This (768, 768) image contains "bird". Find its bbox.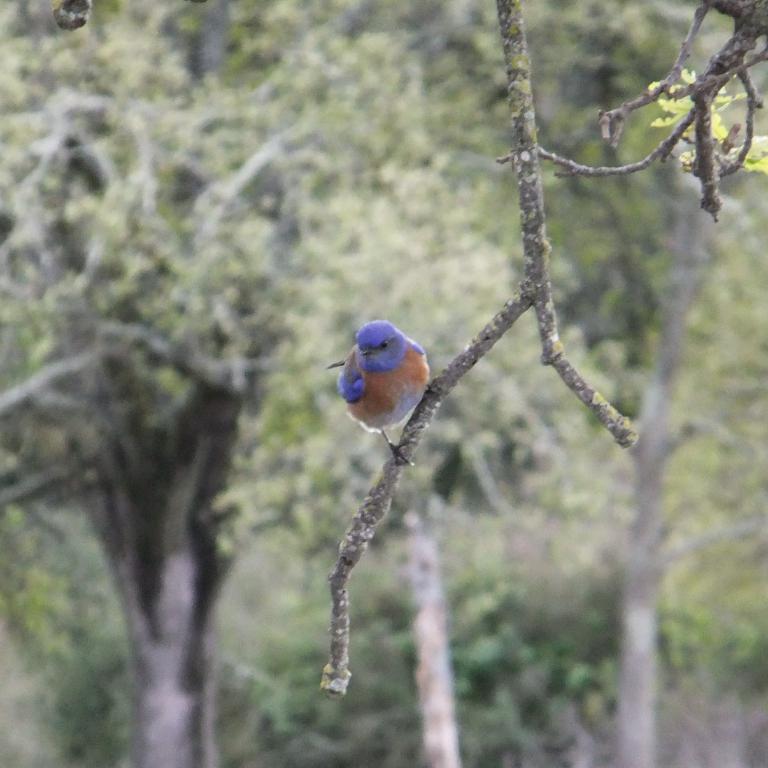
bbox(332, 321, 448, 450).
